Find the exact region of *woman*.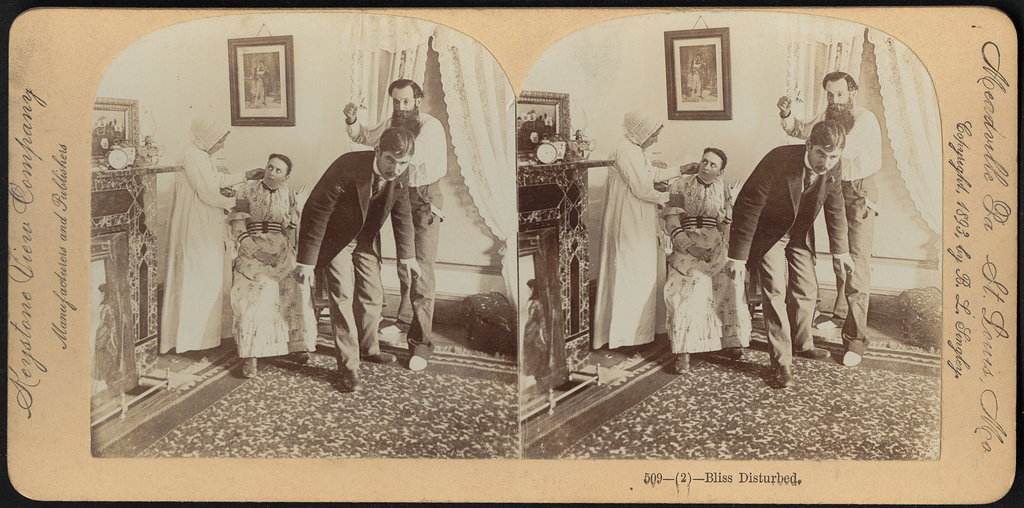
Exact region: rect(144, 84, 266, 374).
